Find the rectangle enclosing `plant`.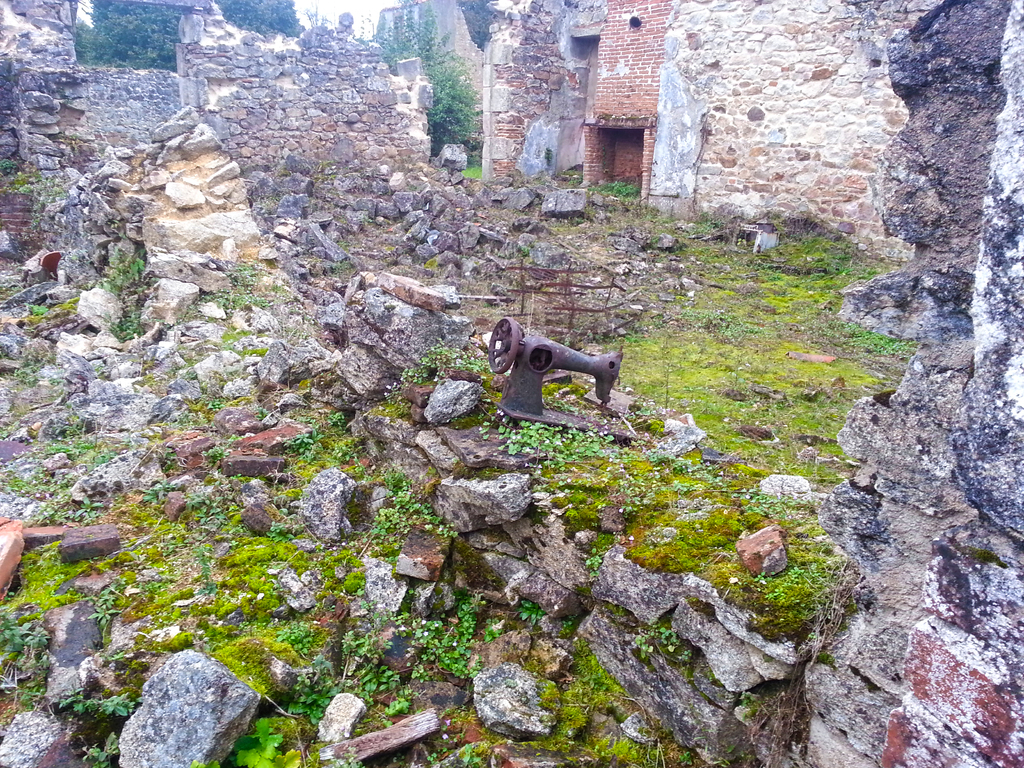
bbox(388, 582, 491, 683).
